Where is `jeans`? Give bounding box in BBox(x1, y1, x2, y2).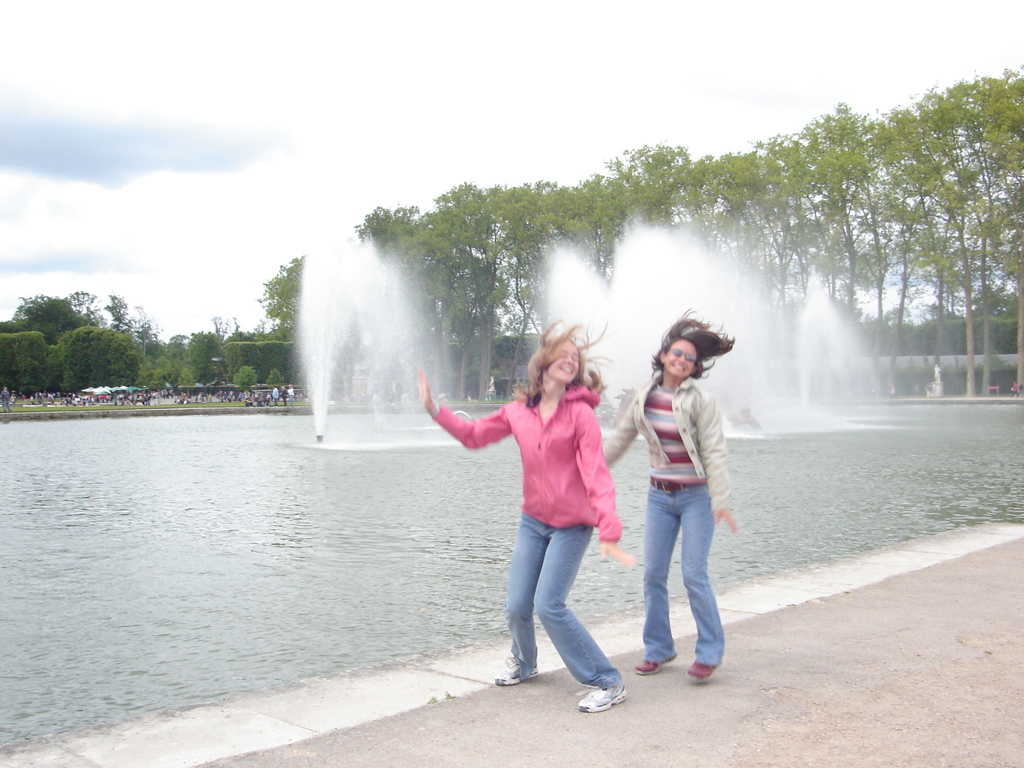
BBox(504, 515, 621, 698).
